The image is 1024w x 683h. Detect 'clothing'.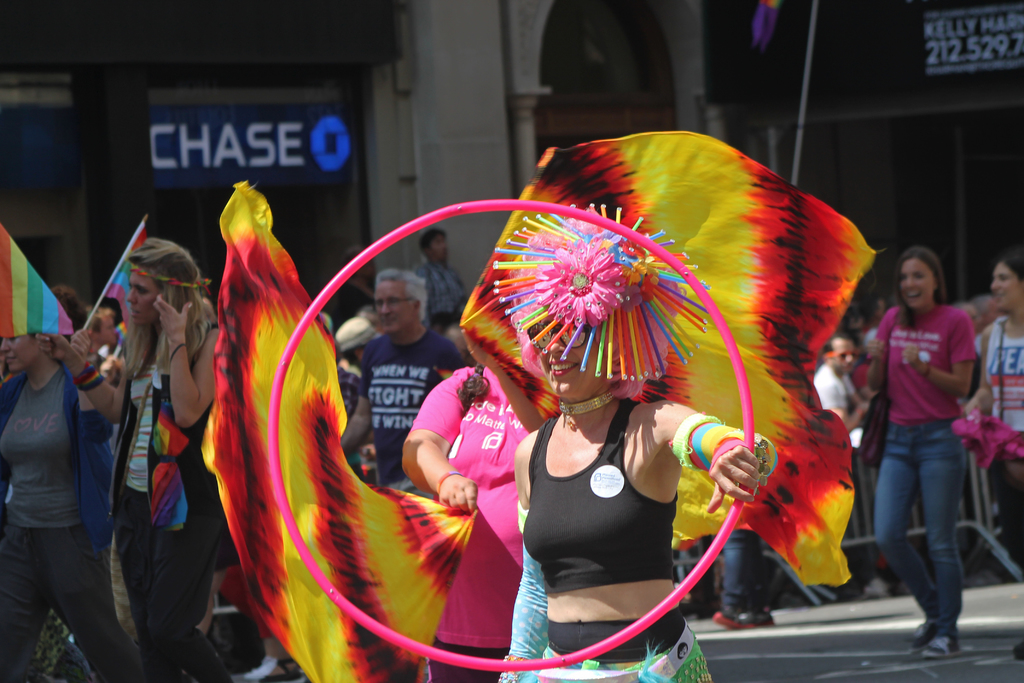
Detection: x1=0 y1=357 x2=141 y2=682.
